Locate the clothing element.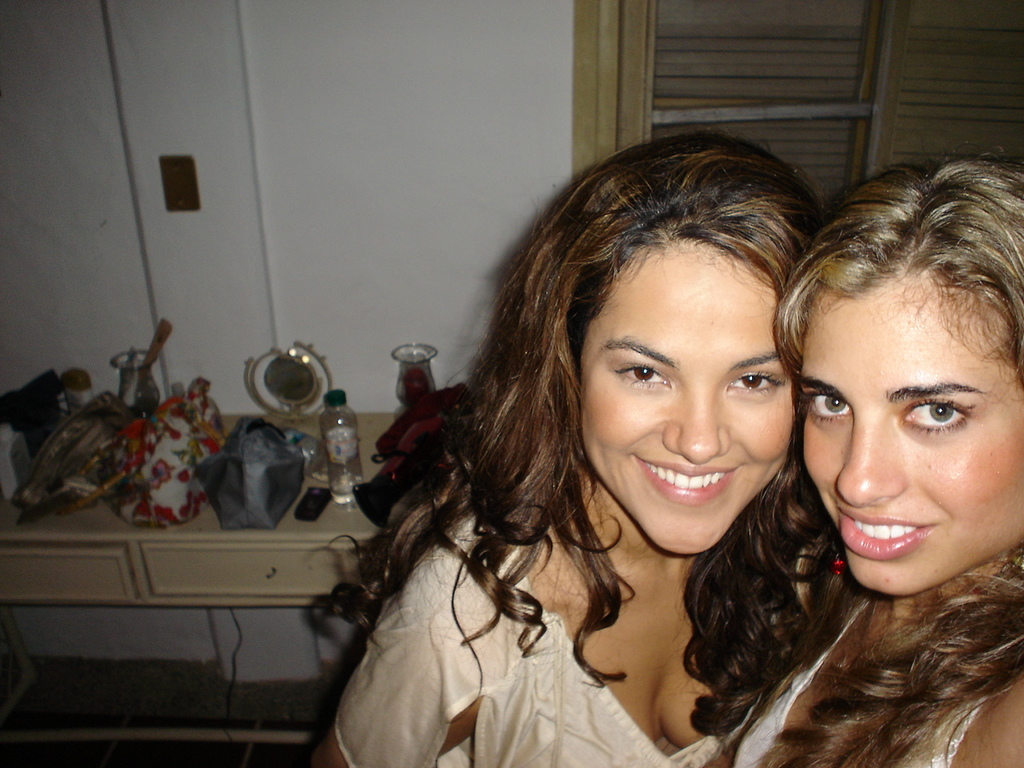
Element bbox: BBox(296, 370, 713, 747).
